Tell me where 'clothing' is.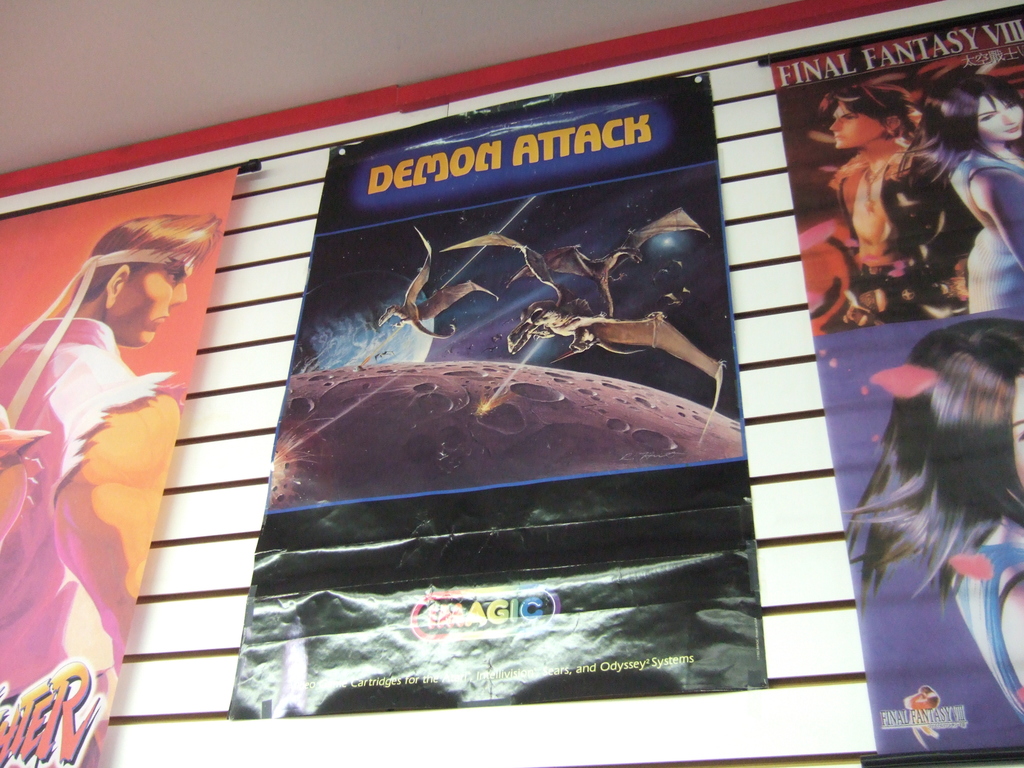
'clothing' is at Rect(835, 154, 961, 317).
